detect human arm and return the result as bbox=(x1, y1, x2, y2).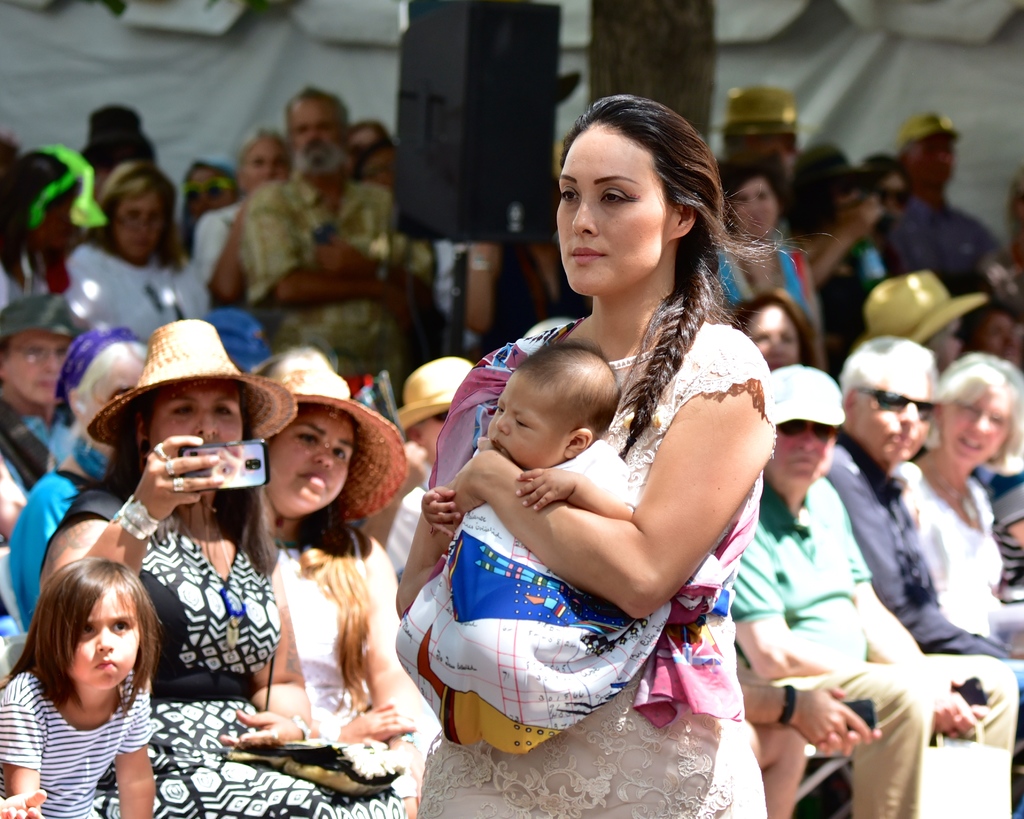
bbox=(0, 696, 42, 818).
